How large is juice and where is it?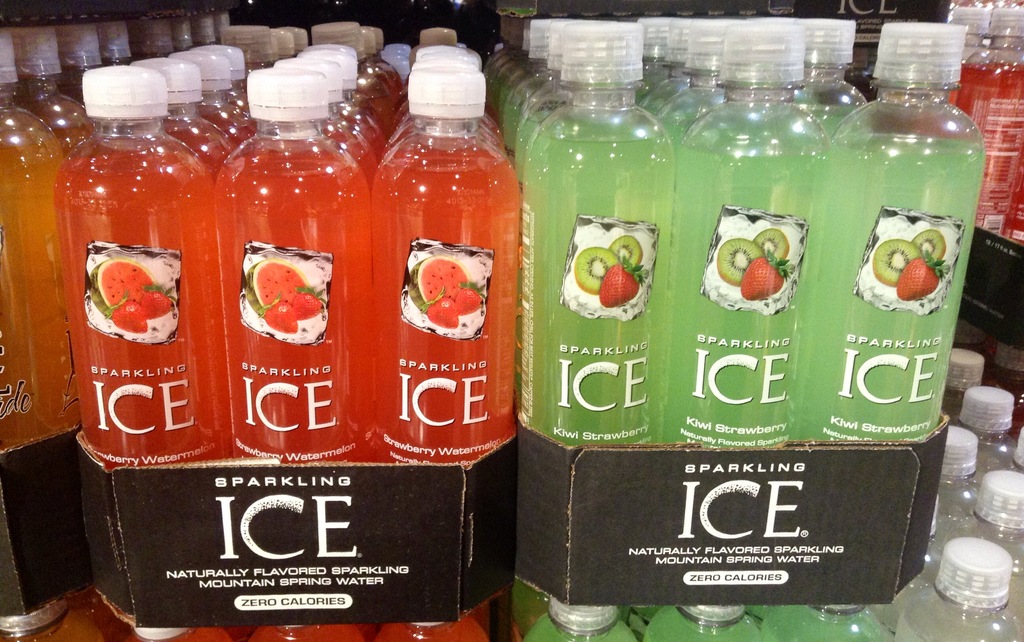
Bounding box: [left=136, top=56, right=234, bottom=170].
